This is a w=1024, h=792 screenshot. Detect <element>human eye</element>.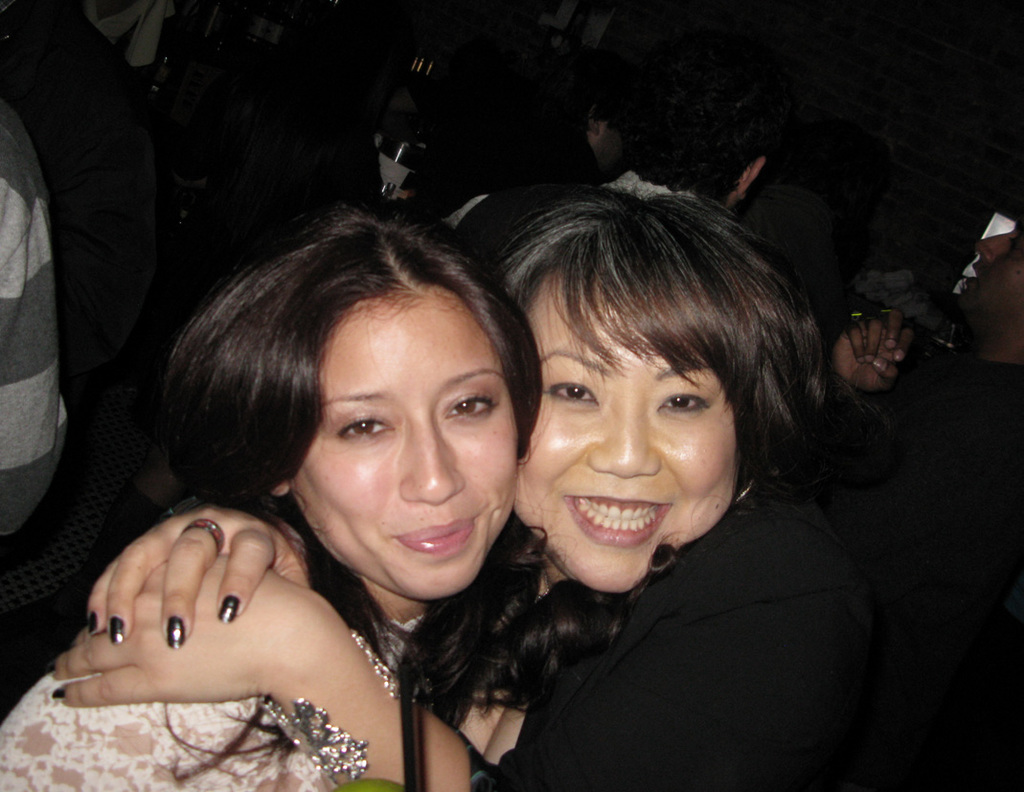
locate(658, 389, 708, 412).
